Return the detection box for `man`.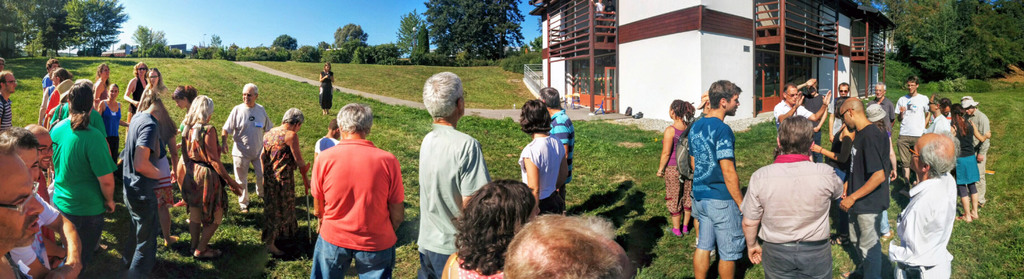
x1=221 y1=83 x2=273 y2=214.
